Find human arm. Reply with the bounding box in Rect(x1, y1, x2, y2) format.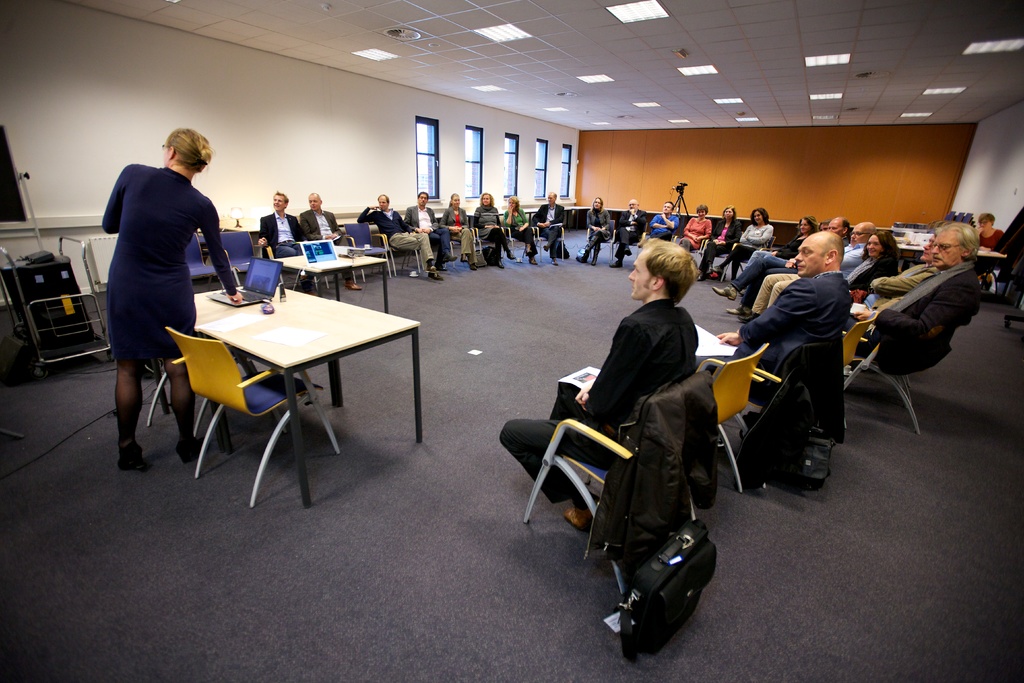
Rect(867, 268, 932, 296).
